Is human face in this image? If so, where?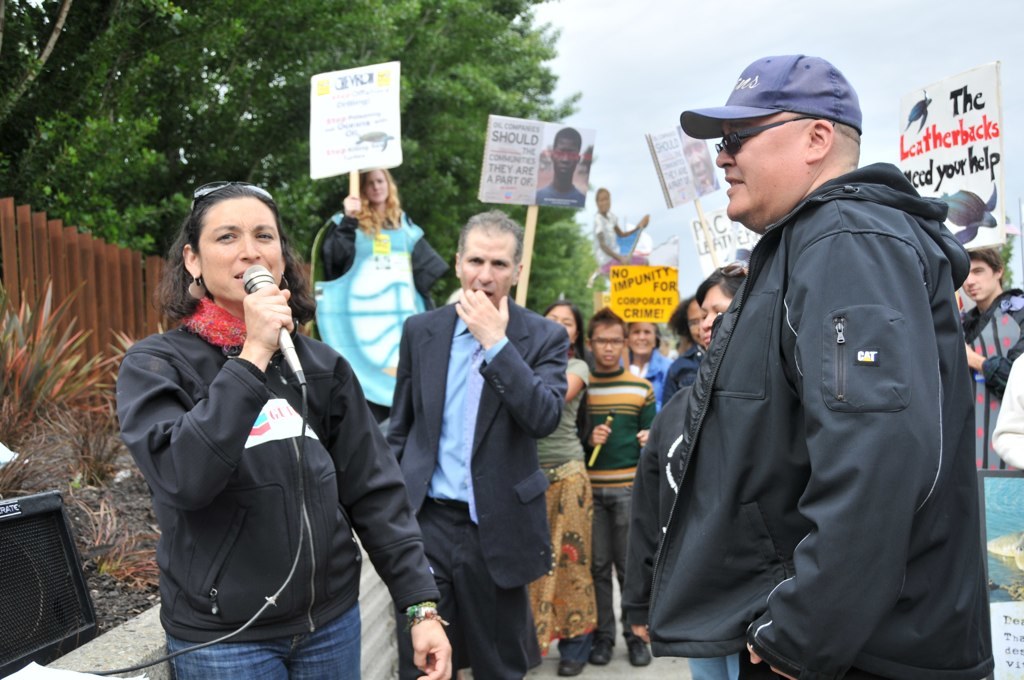
Yes, at 363,174,390,206.
